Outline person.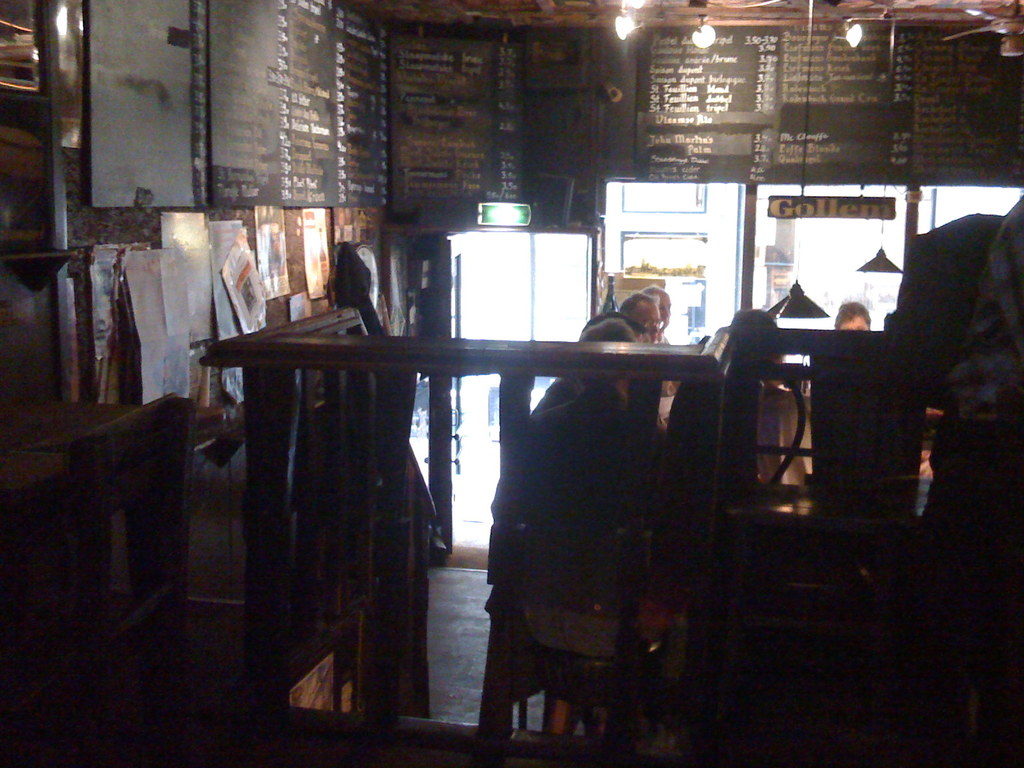
Outline: box=[494, 321, 675, 614].
